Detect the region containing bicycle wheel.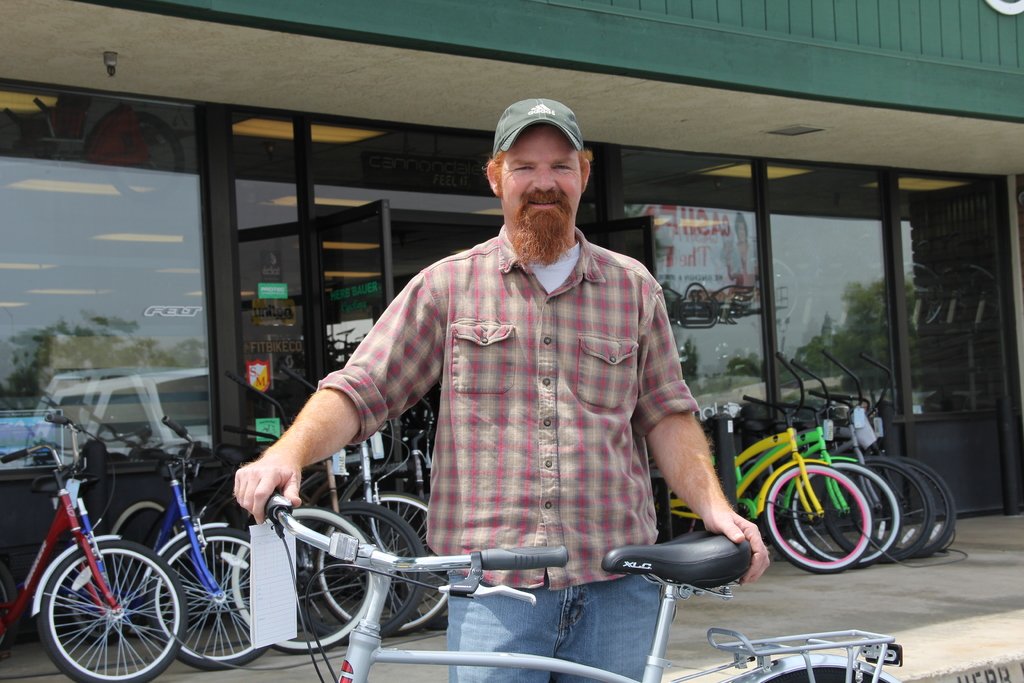
region(321, 492, 453, 636).
